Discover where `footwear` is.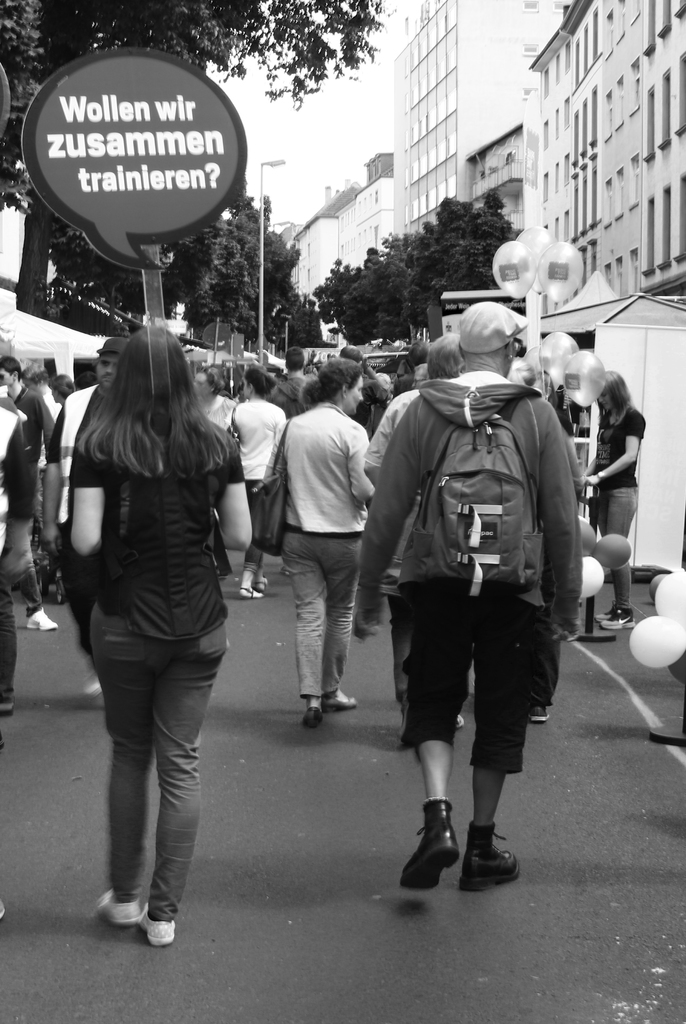
Discovered at 401 821 459 889.
